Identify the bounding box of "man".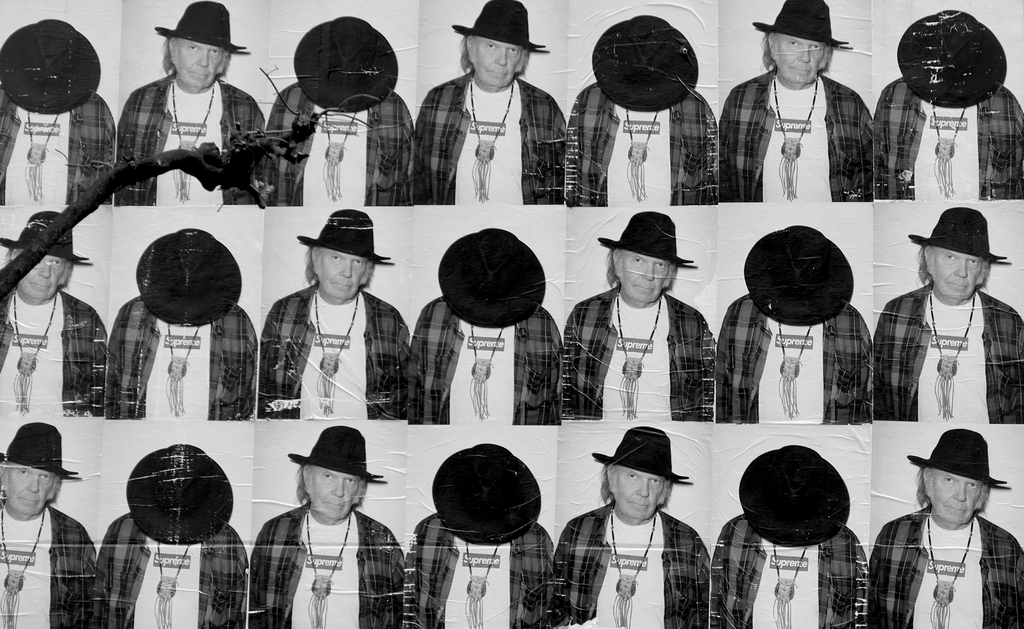
246/422/404/628.
